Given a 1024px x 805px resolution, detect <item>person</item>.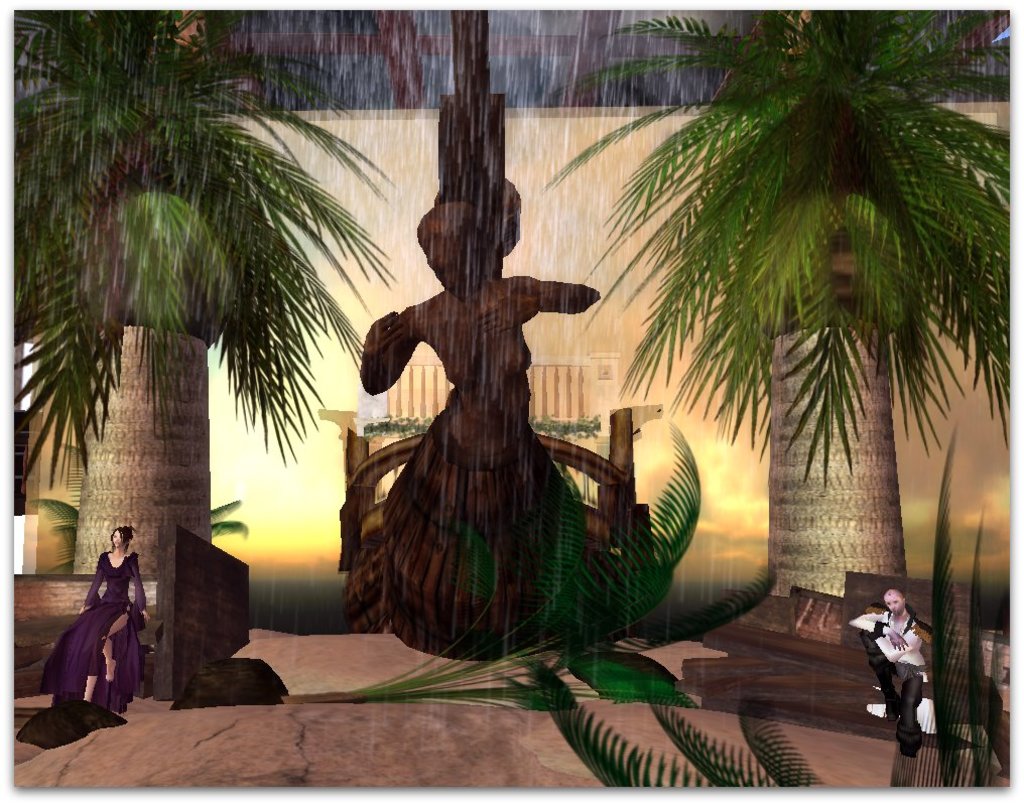
bbox(866, 581, 934, 751).
